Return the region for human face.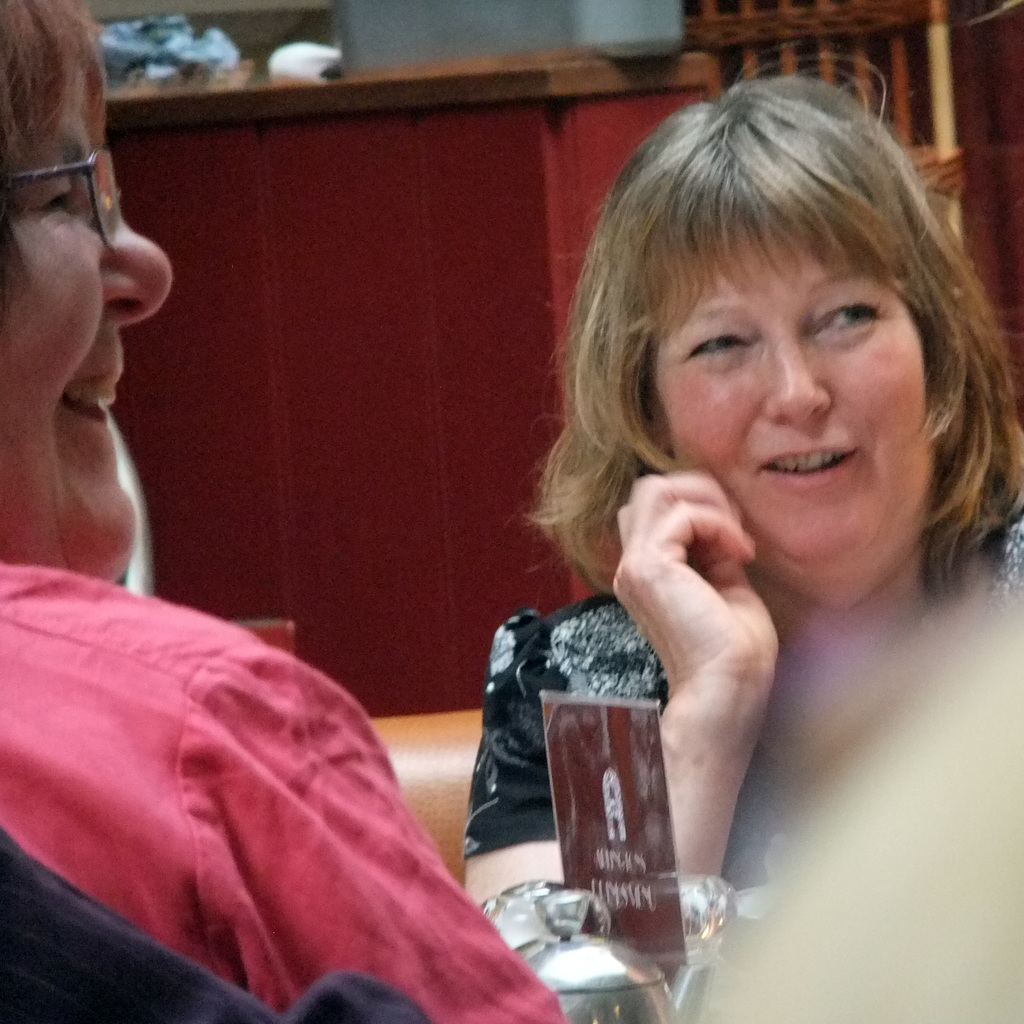
left=0, top=68, right=182, bottom=576.
